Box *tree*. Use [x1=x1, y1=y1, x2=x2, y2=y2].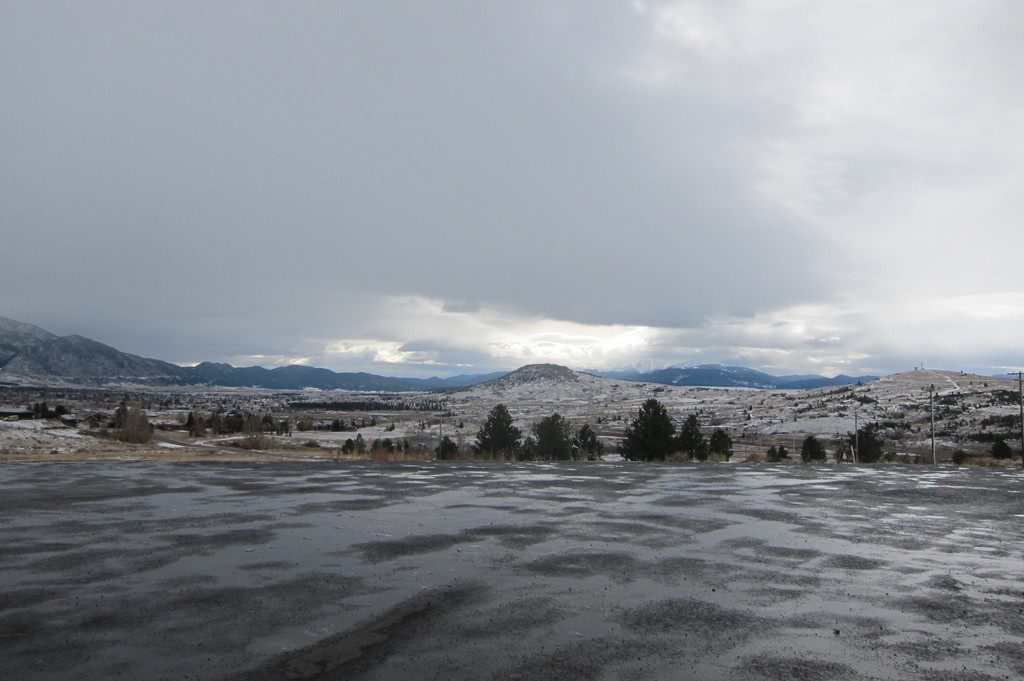
[x1=122, y1=392, x2=132, y2=406].
